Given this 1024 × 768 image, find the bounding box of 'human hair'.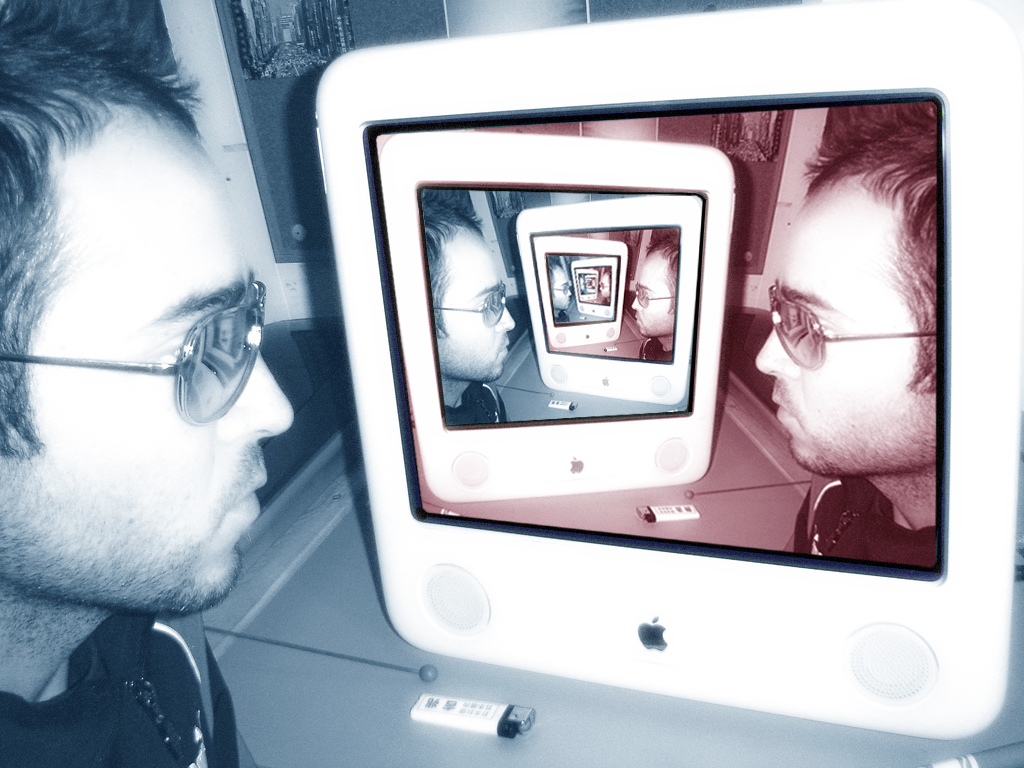
box=[0, 0, 208, 459].
